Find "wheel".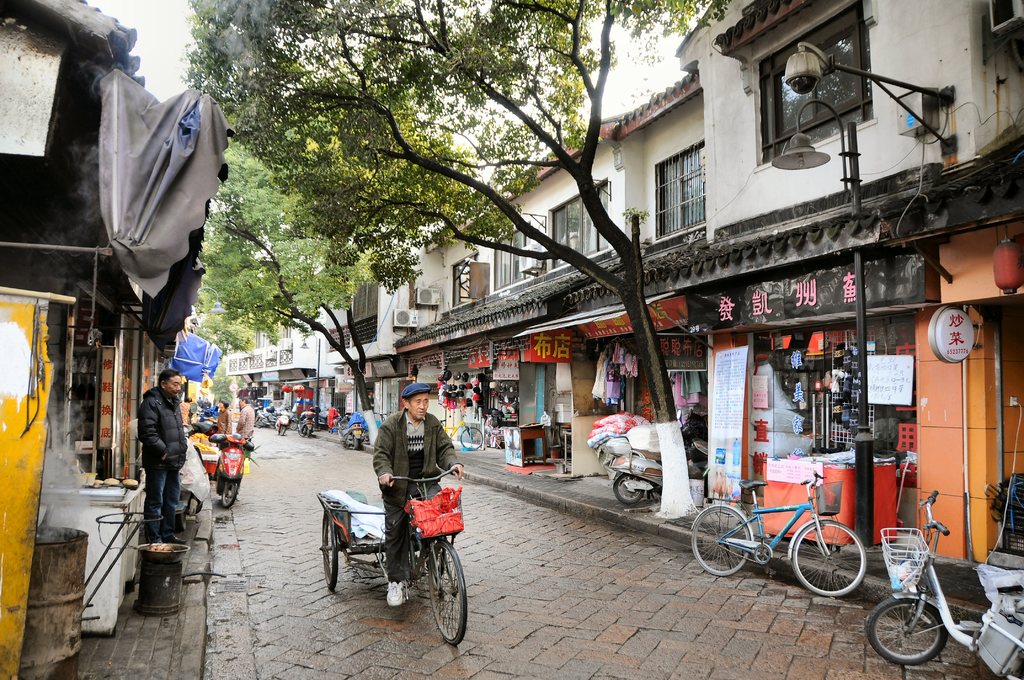
box=[421, 546, 470, 652].
